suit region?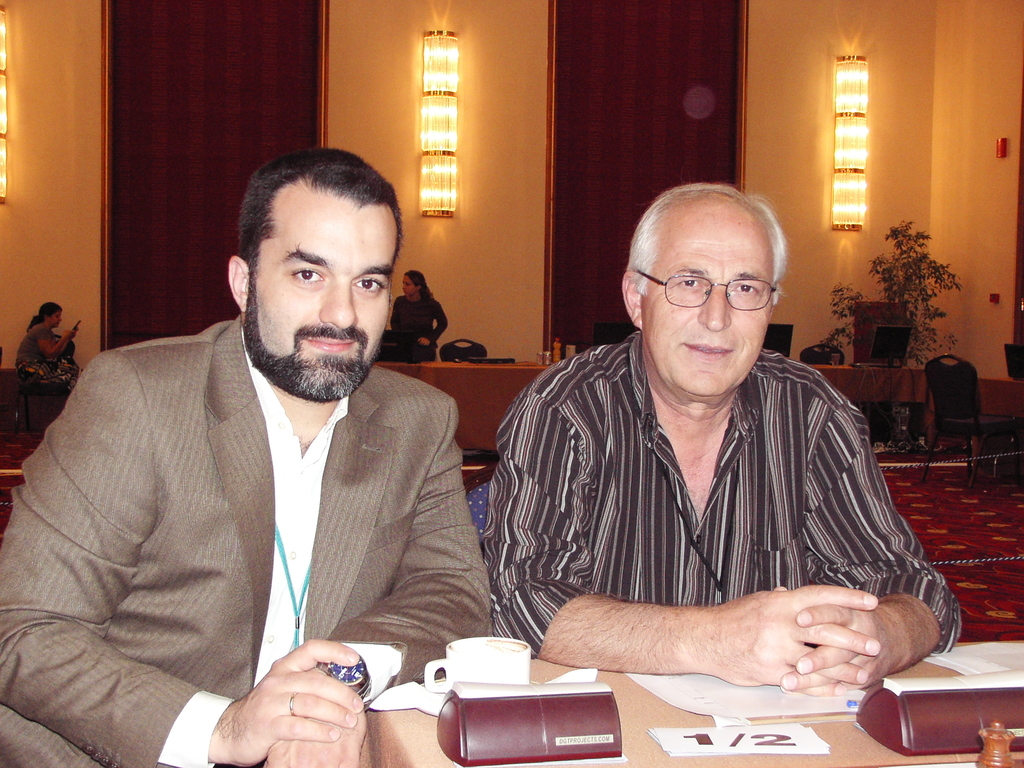
(44, 274, 504, 740)
